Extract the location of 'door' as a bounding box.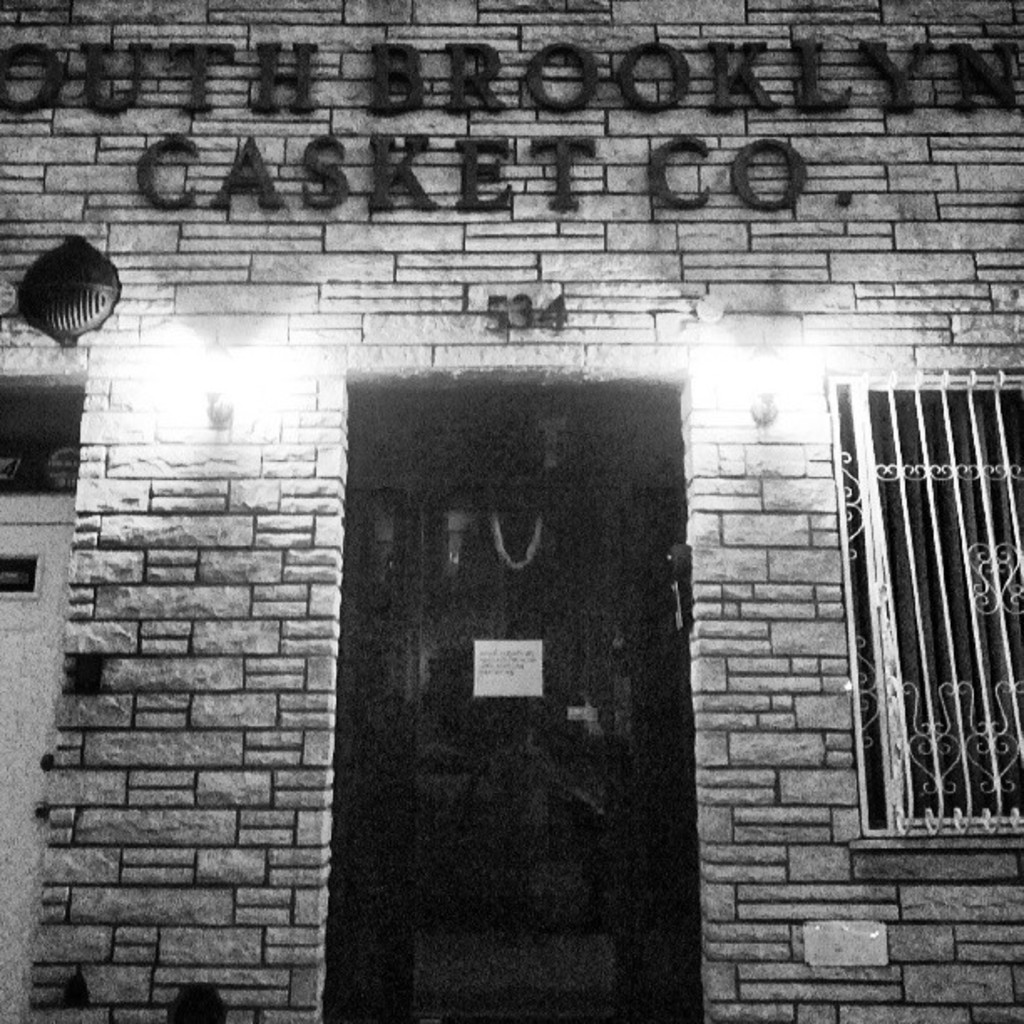
l=0, t=519, r=70, b=1022.
